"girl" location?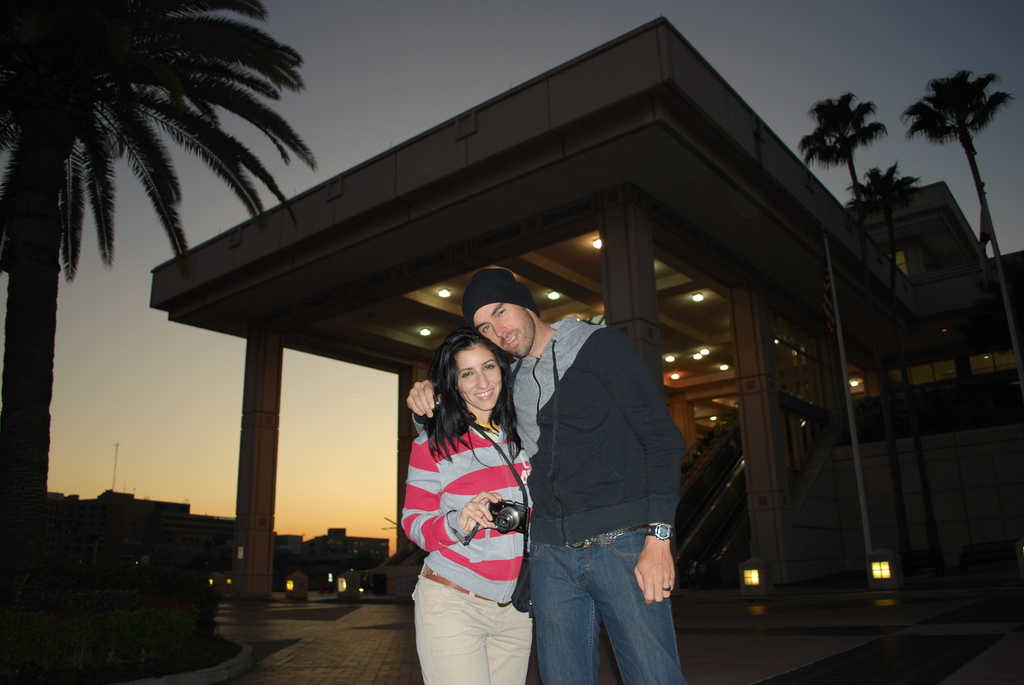
{"x1": 401, "y1": 322, "x2": 538, "y2": 684}
